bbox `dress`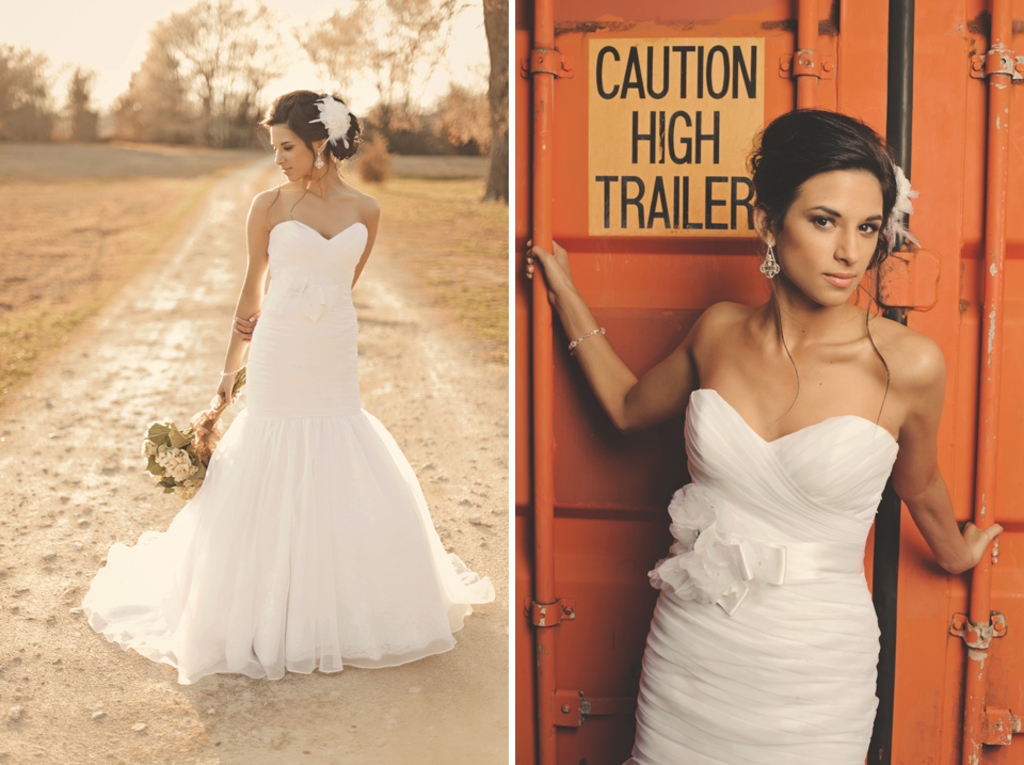
79:221:492:684
